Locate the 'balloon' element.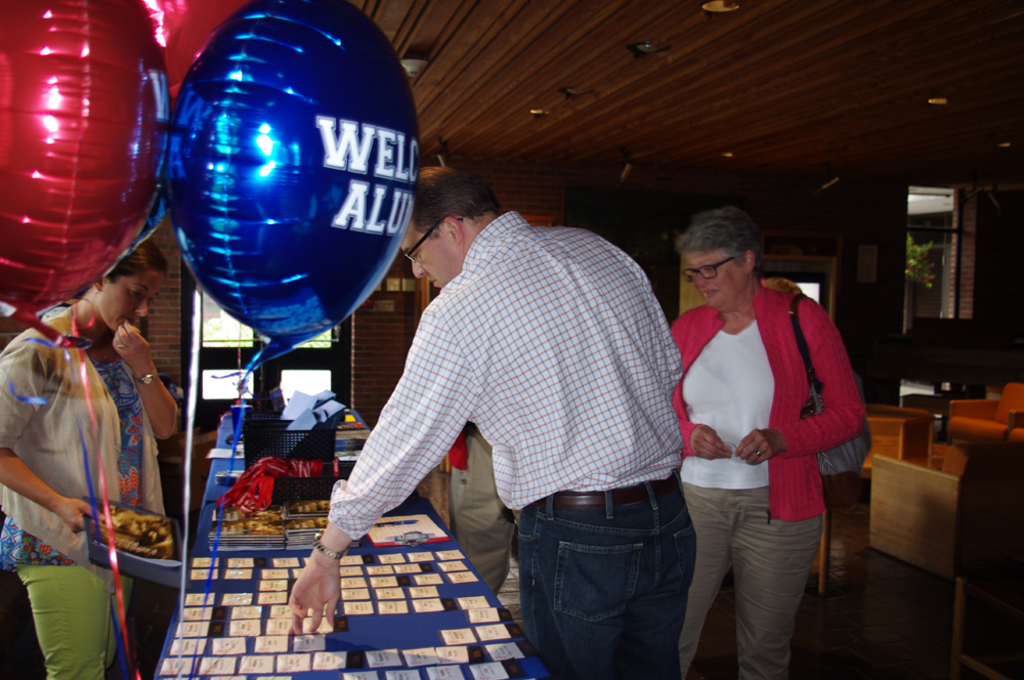
Element bbox: rect(0, 0, 169, 350).
